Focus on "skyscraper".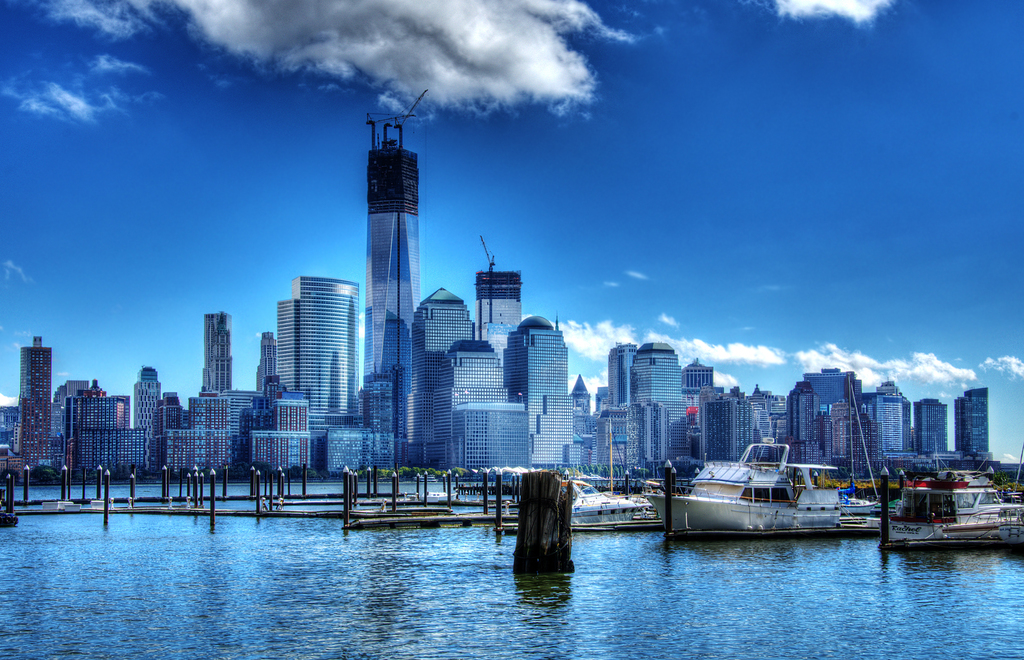
Focused at [x1=783, y1=377, x2=819, y2=461].
